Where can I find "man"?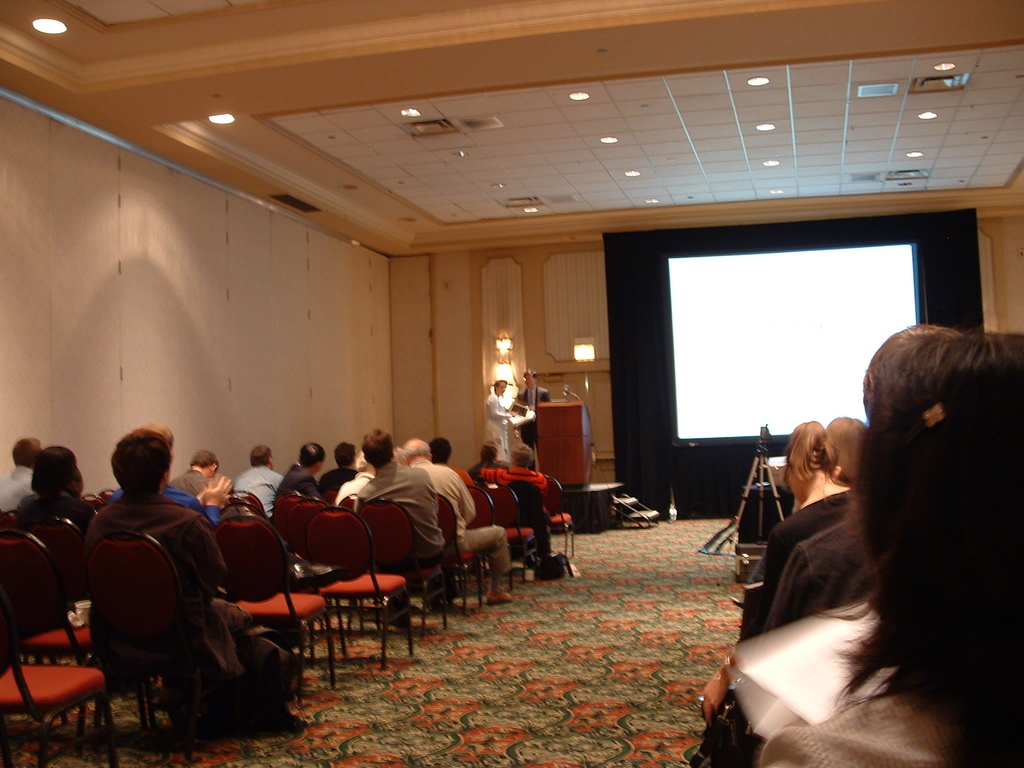
You can find it at 223/442/285/520.
